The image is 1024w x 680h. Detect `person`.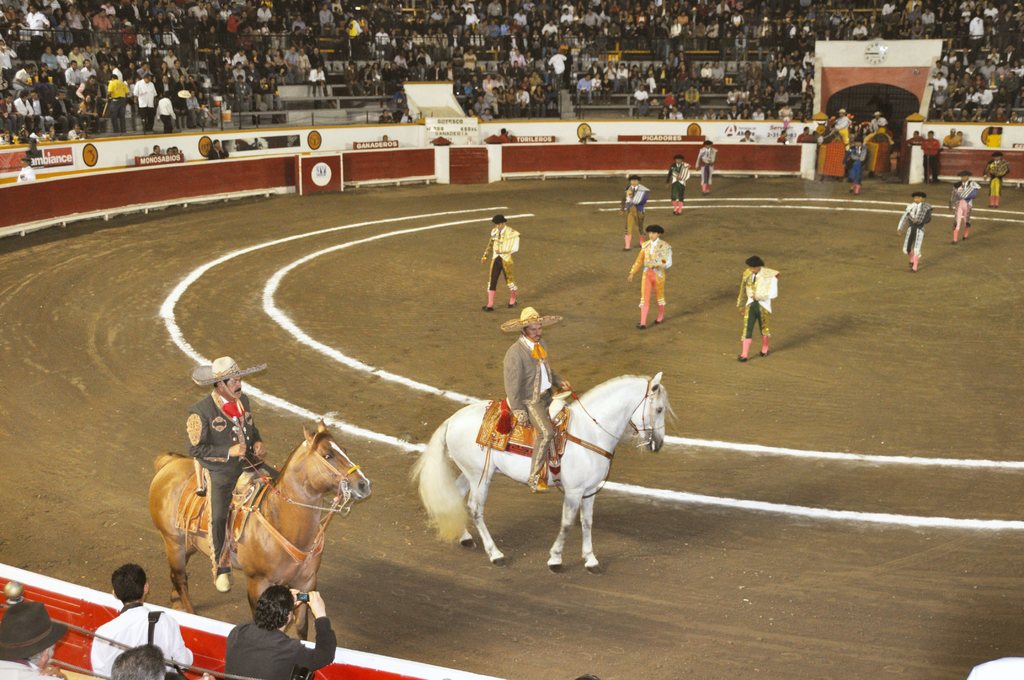
Detection: select_region(186, 355, 269, 593).
